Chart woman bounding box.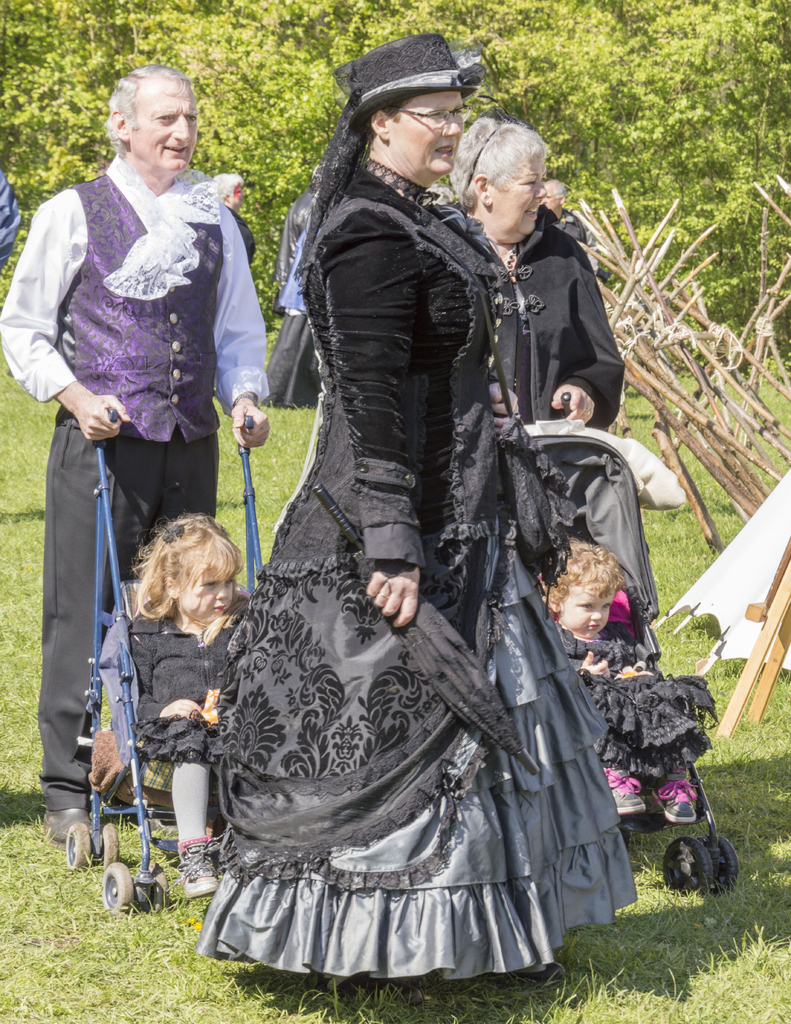
Charted: left=440, top=113, right=624, bottom=438.
